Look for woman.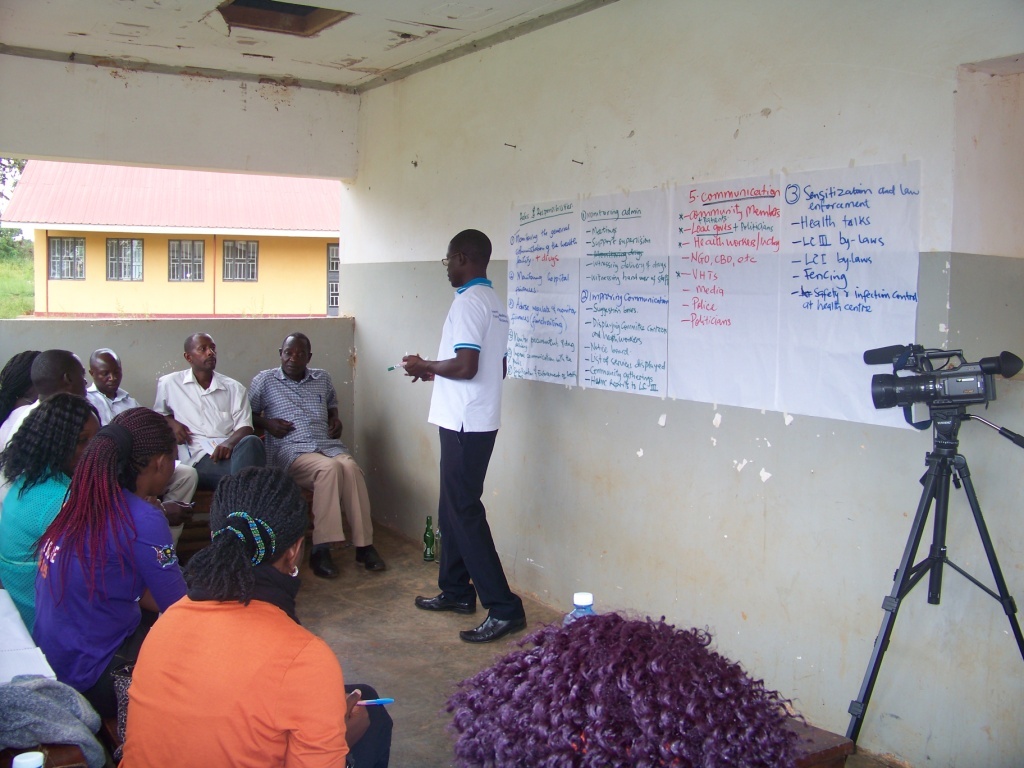
Found: 0/390/105/632.
